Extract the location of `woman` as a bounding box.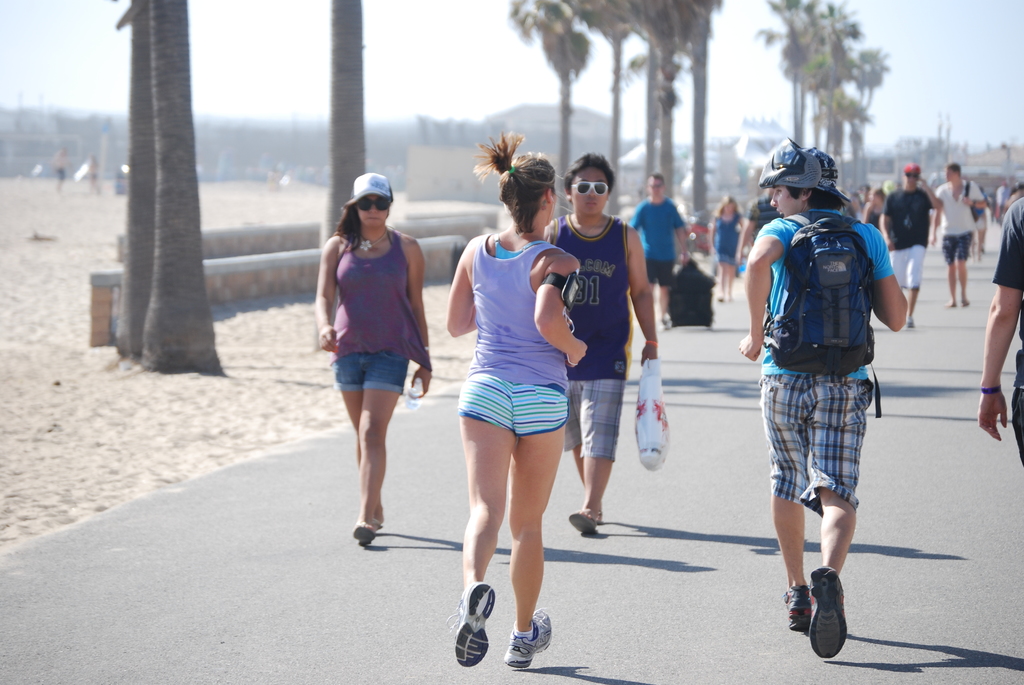
[859, 185, 886, 231].
